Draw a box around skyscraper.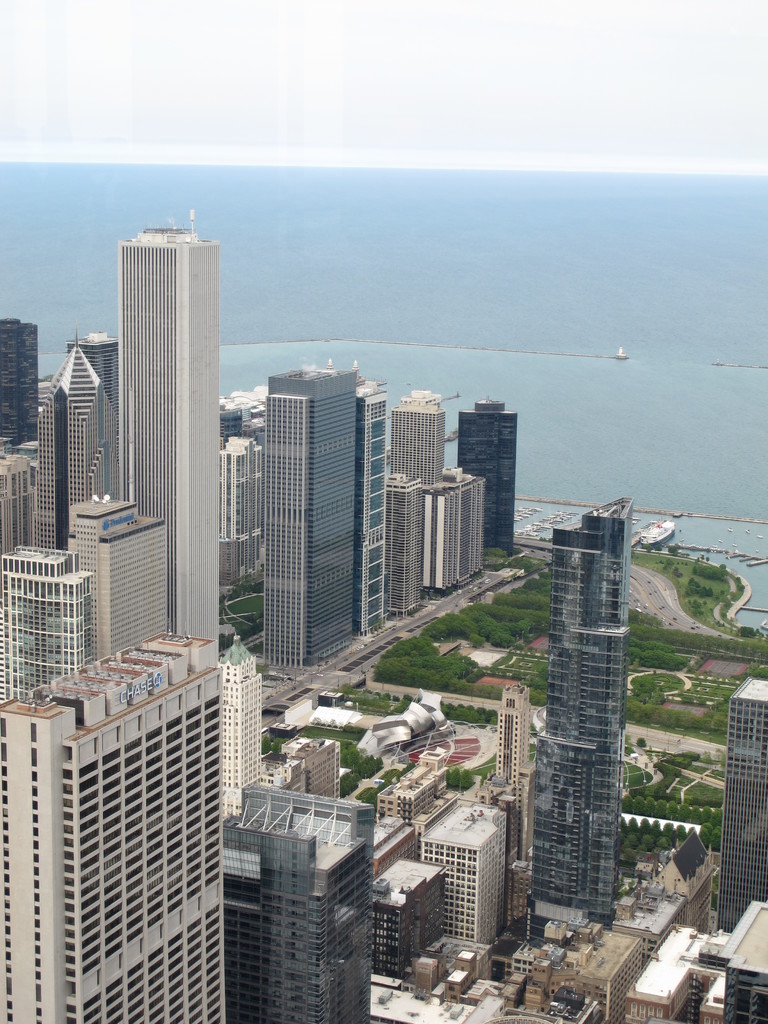
<box>717,673,767,932</box>.
